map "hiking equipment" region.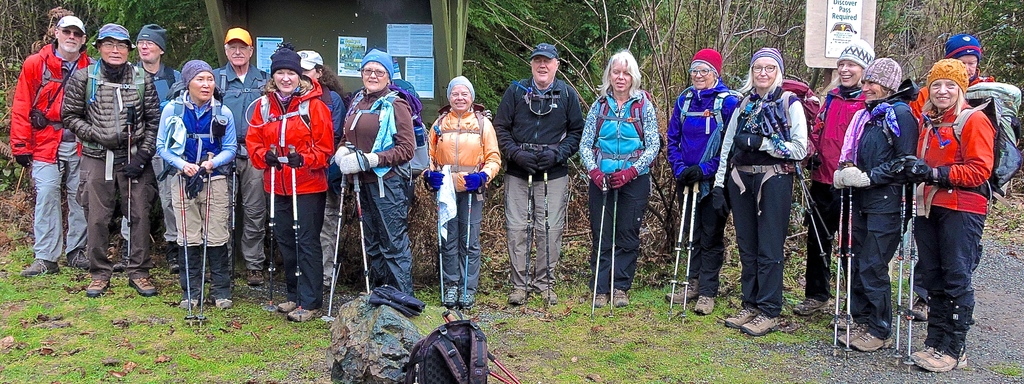
Mapped to select_region(319, 141, 351, 323).
